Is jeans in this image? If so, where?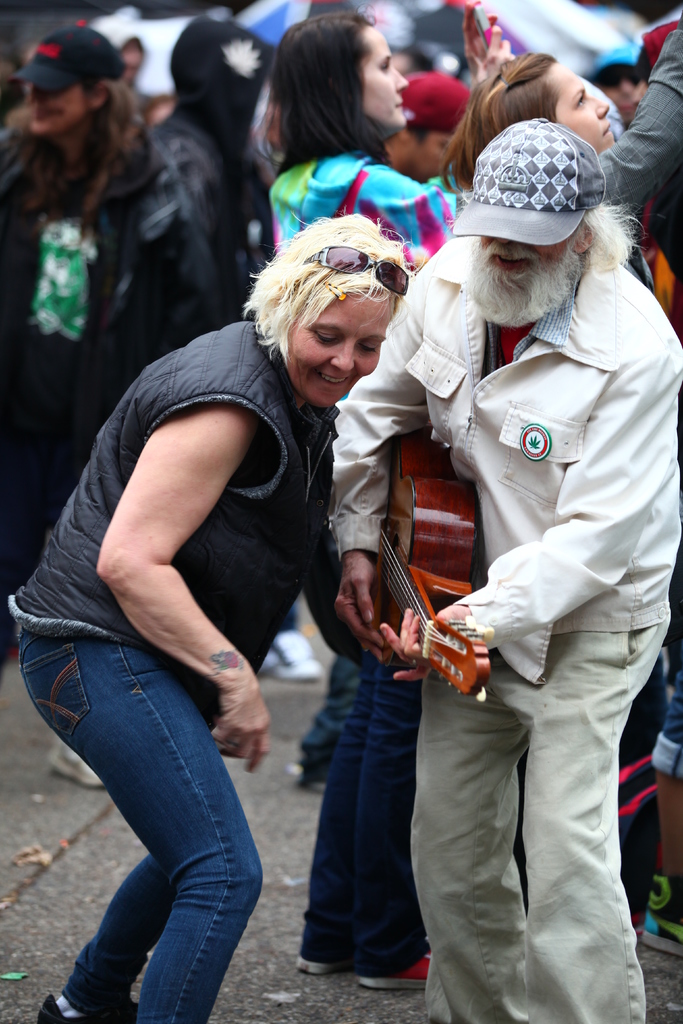
Yes, at [13,653,276,1007].
